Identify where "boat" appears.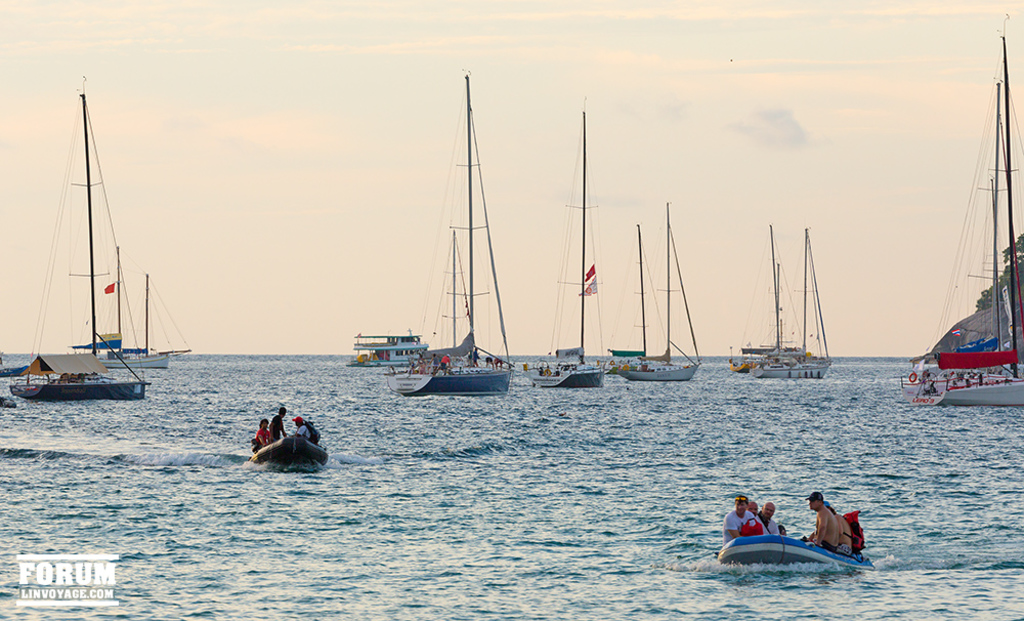
Appears at crop(399, 224, 478, 363).
